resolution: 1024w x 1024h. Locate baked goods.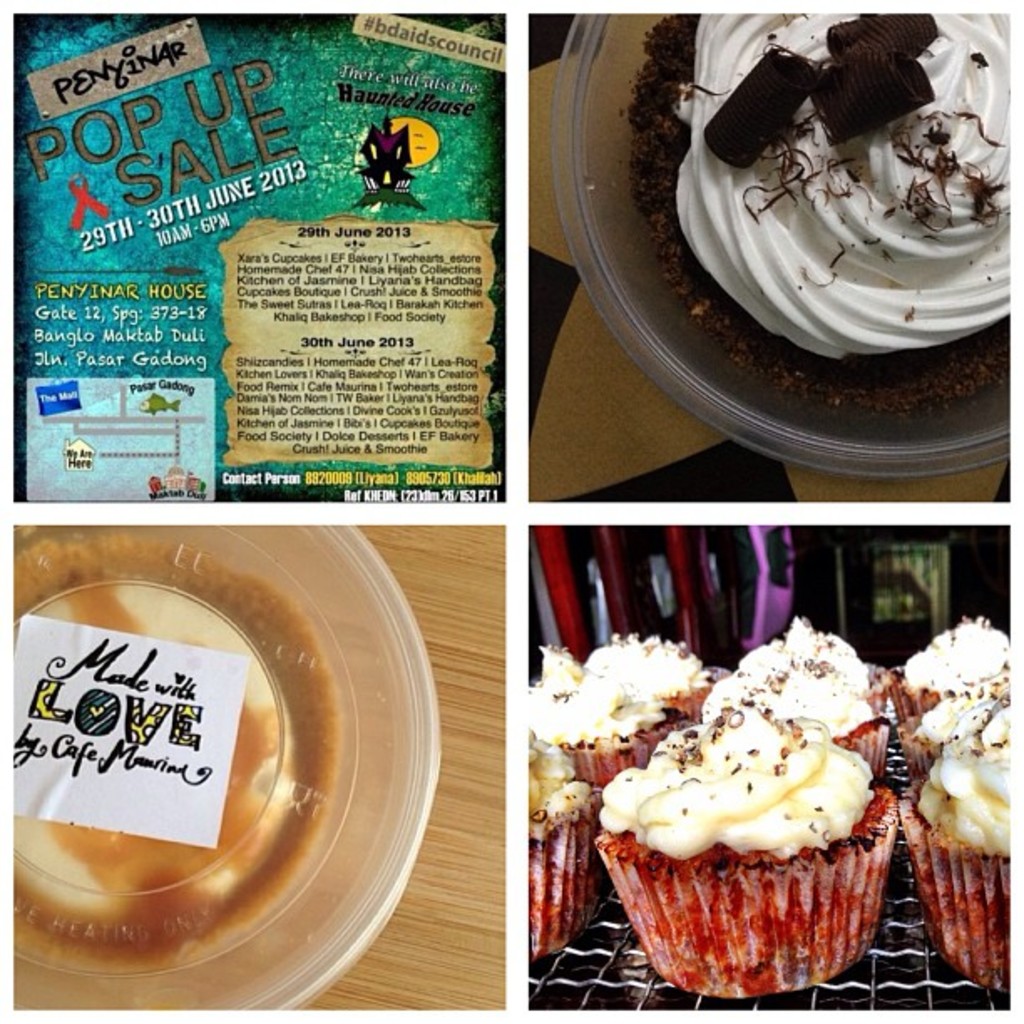
crop(591, 624, 723, 731).
